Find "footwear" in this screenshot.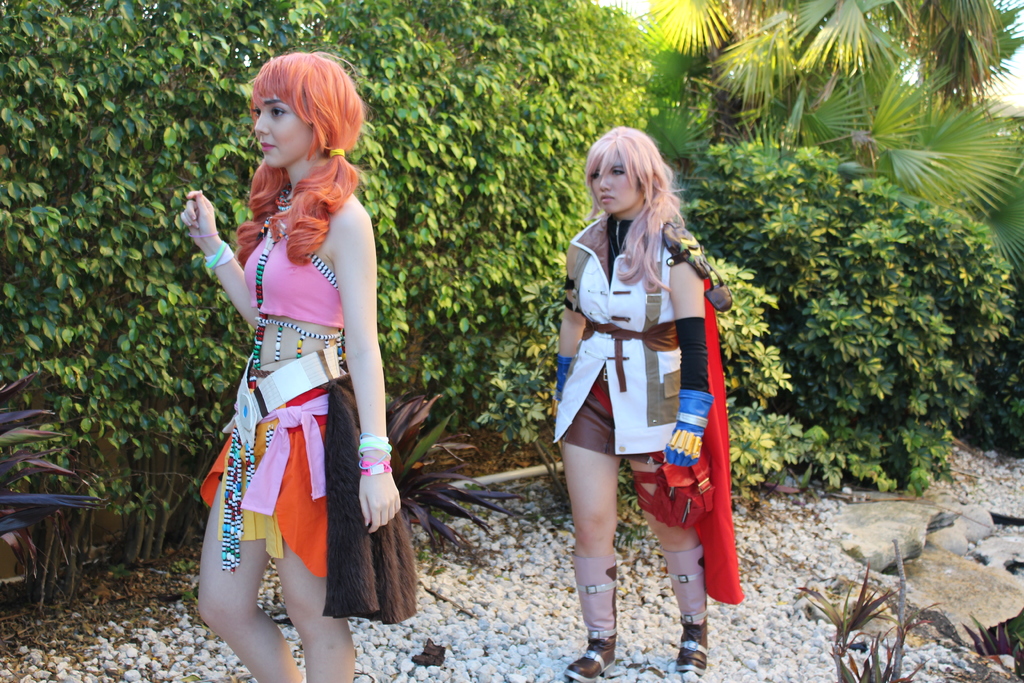
The bounding box for "footwear" is crop(563, 564, 618, 679).
